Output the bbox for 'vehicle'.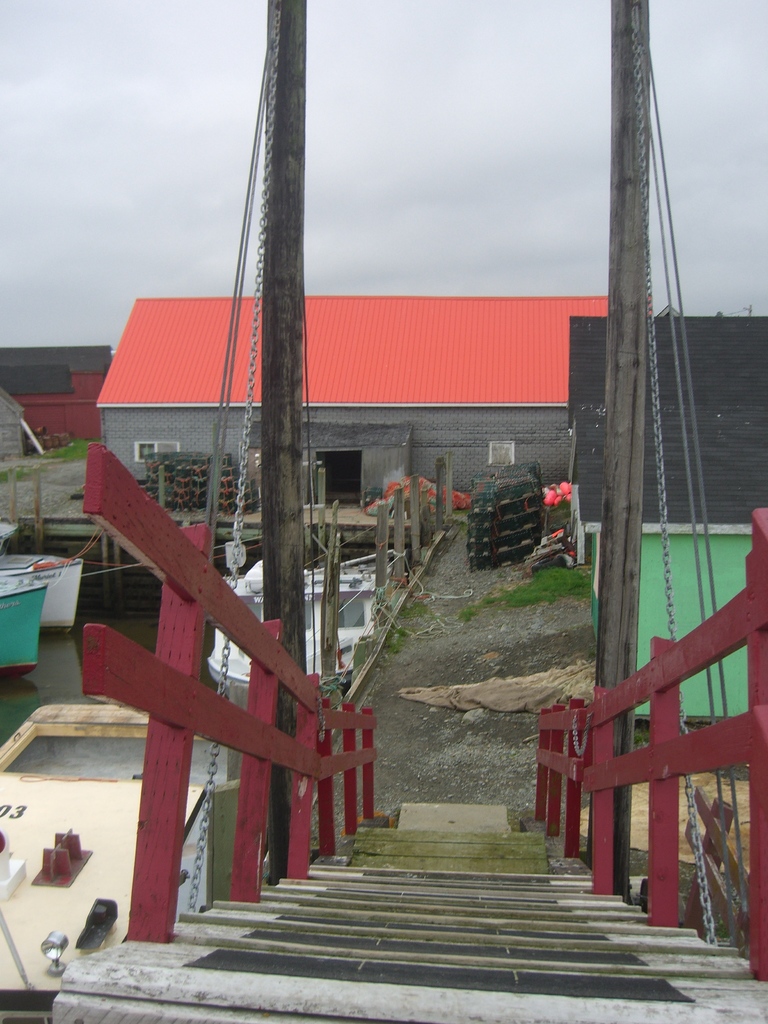
0 703 212 1023.
